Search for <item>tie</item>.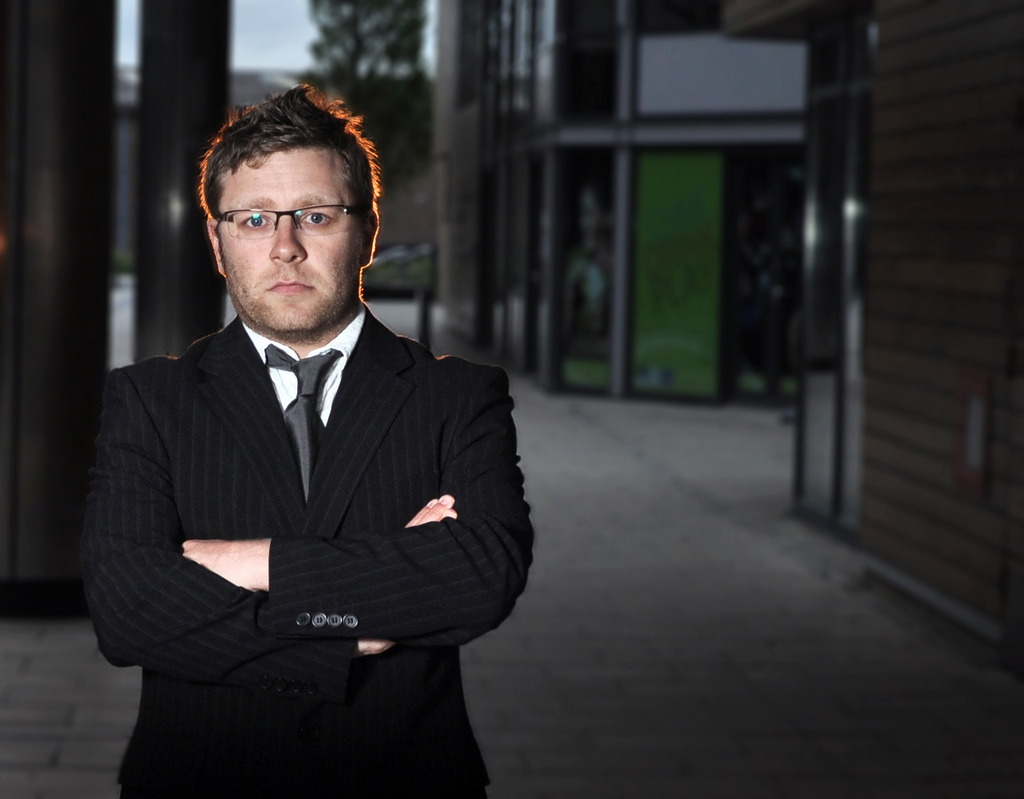
Found at [265, 345, 344, 504].
